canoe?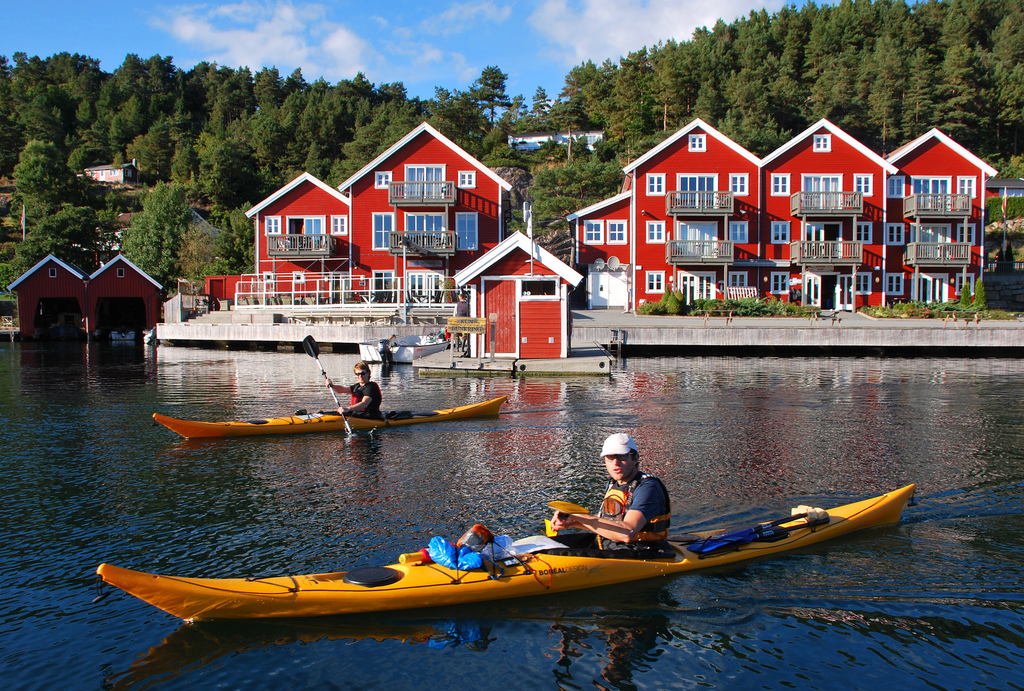
{"left": 152, "top": 391, "right": 505, "bottom": 442}
